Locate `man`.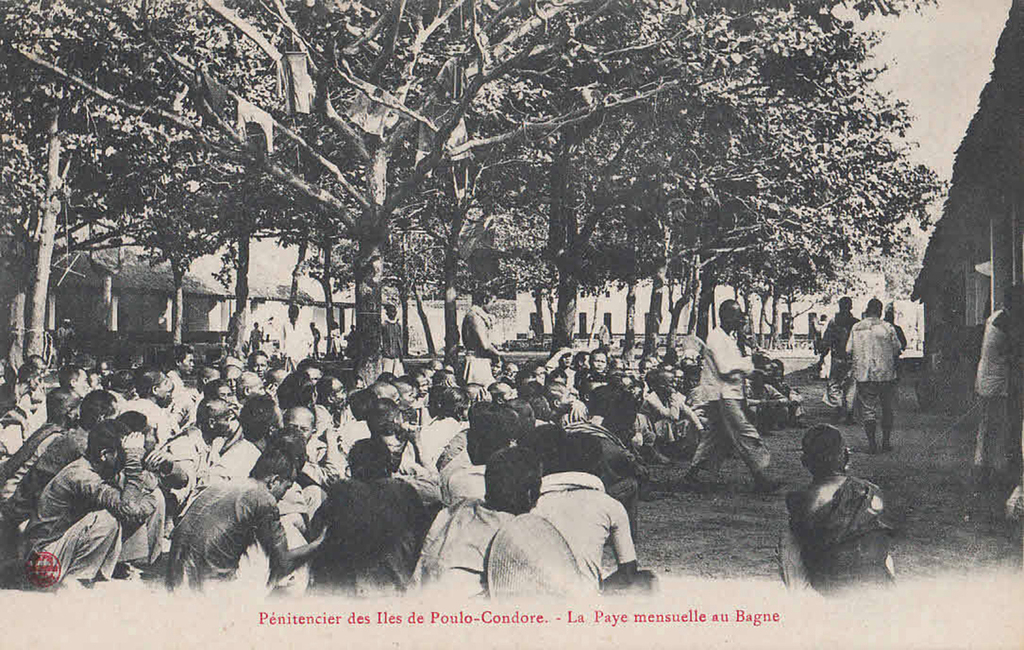
Bounding box: pyautogui.locateOnScreen(682, 366, 705, 391).
